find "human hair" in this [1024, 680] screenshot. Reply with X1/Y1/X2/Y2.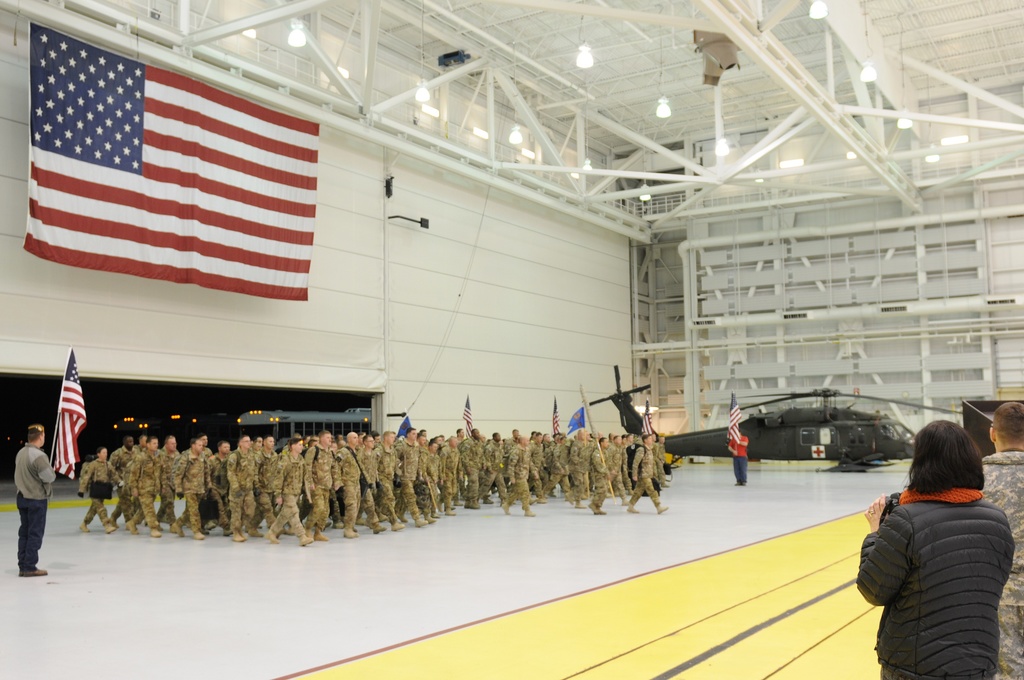
28/428/39/442.
